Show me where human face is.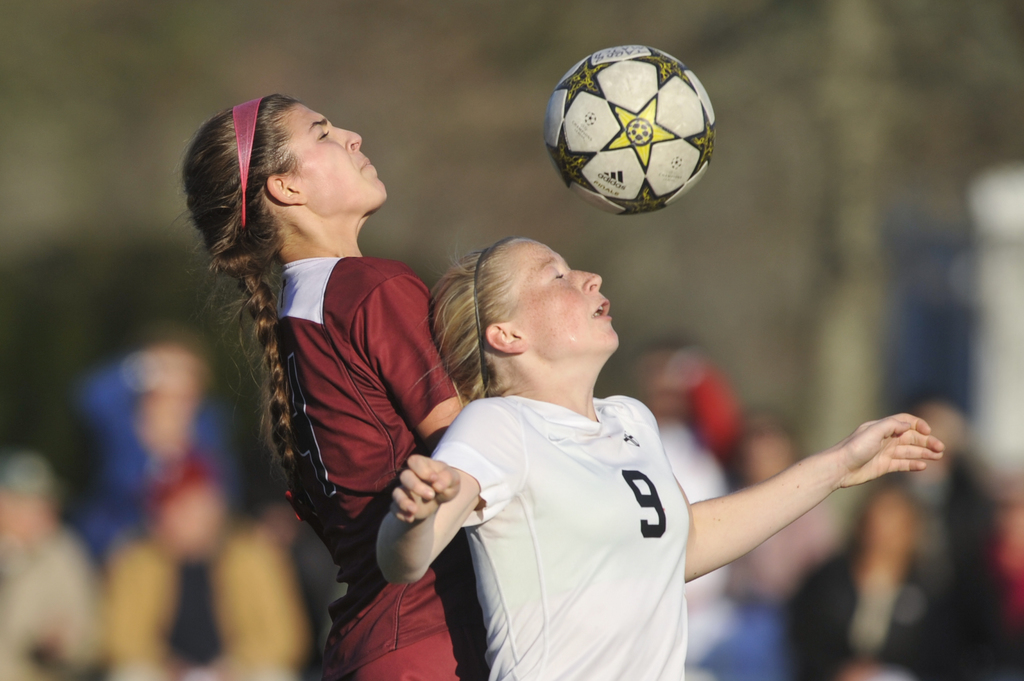
human face is at [x1=294, y1=109, x2=388, y2=210].
